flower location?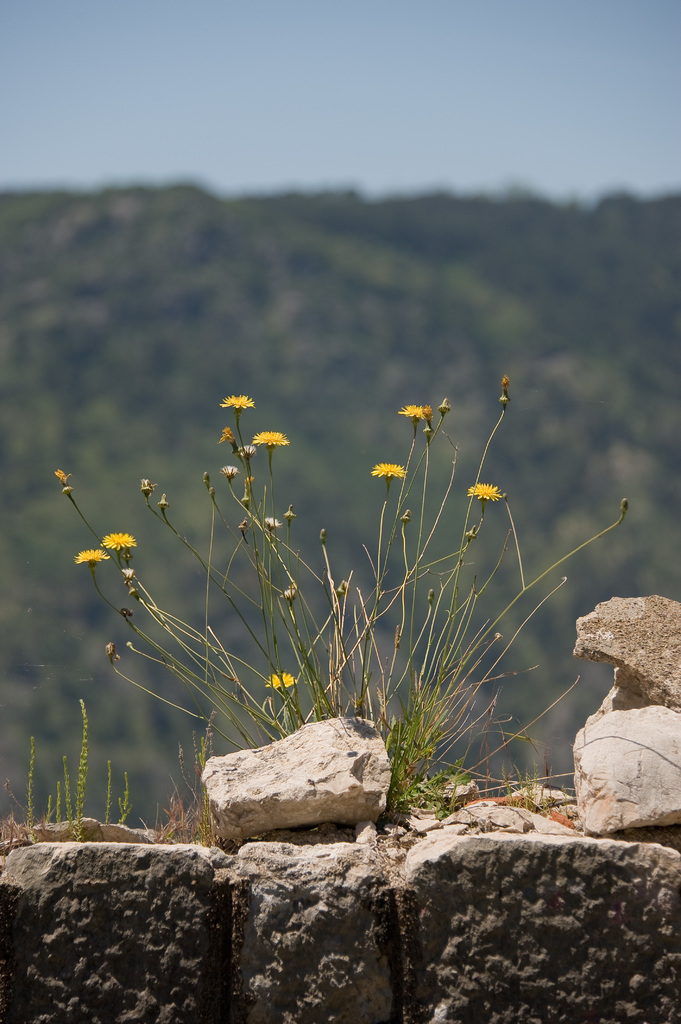
<box>252,431,287,454</box>
